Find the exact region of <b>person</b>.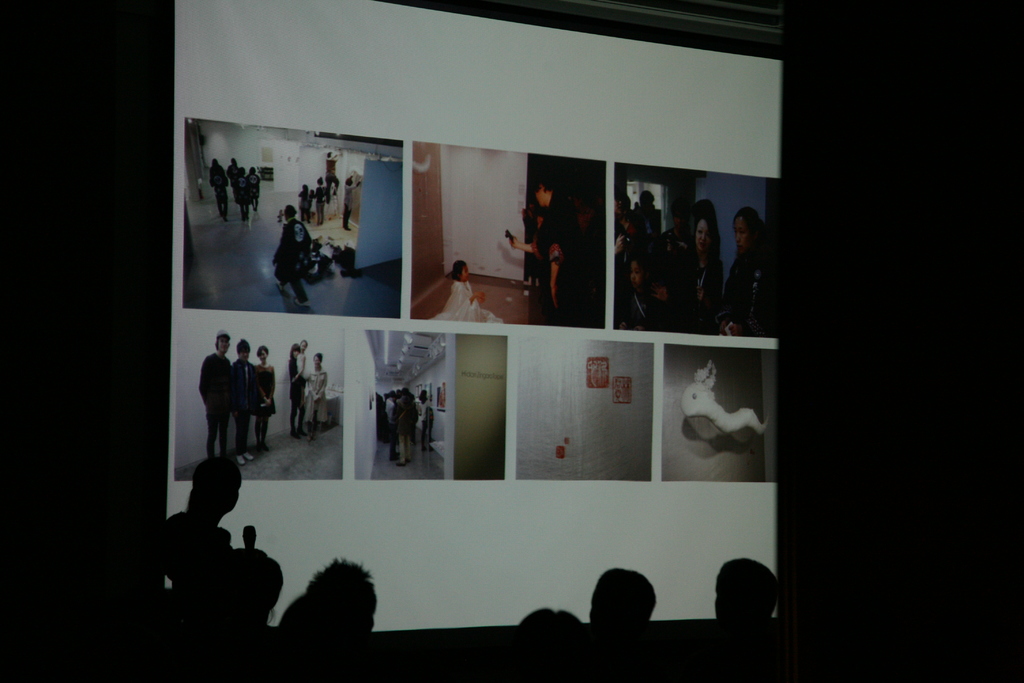
Exact region: 291,342,307,434.
